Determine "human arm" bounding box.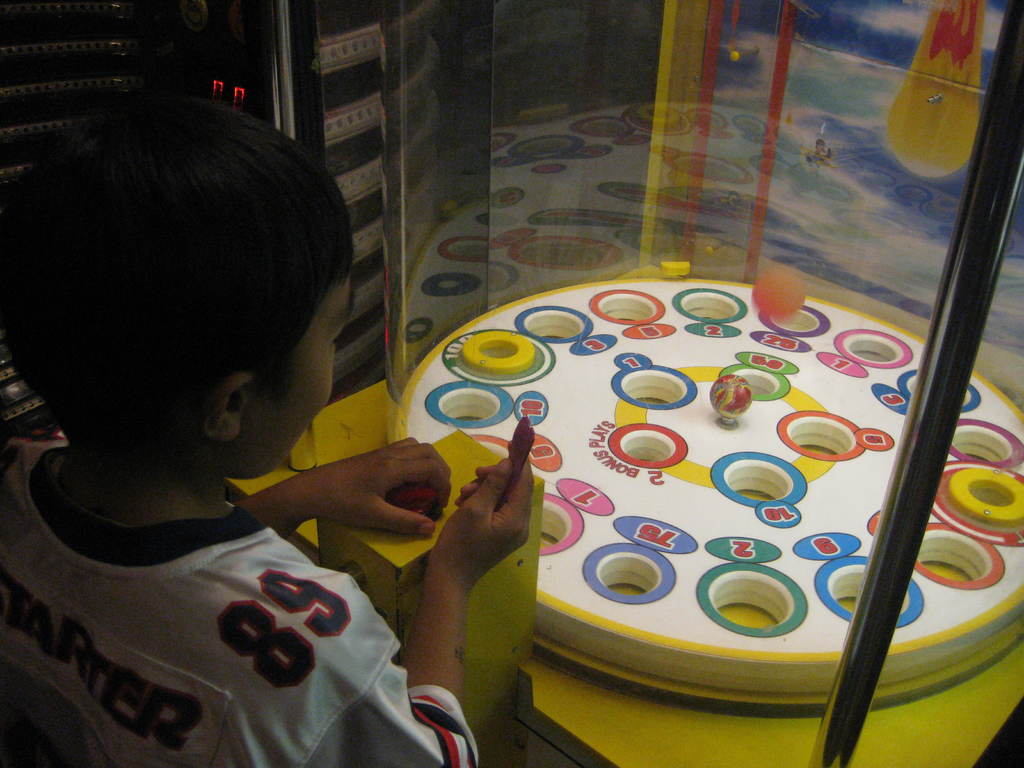
Determined: <bbox>227, 484, 534, 767</bbox>.
